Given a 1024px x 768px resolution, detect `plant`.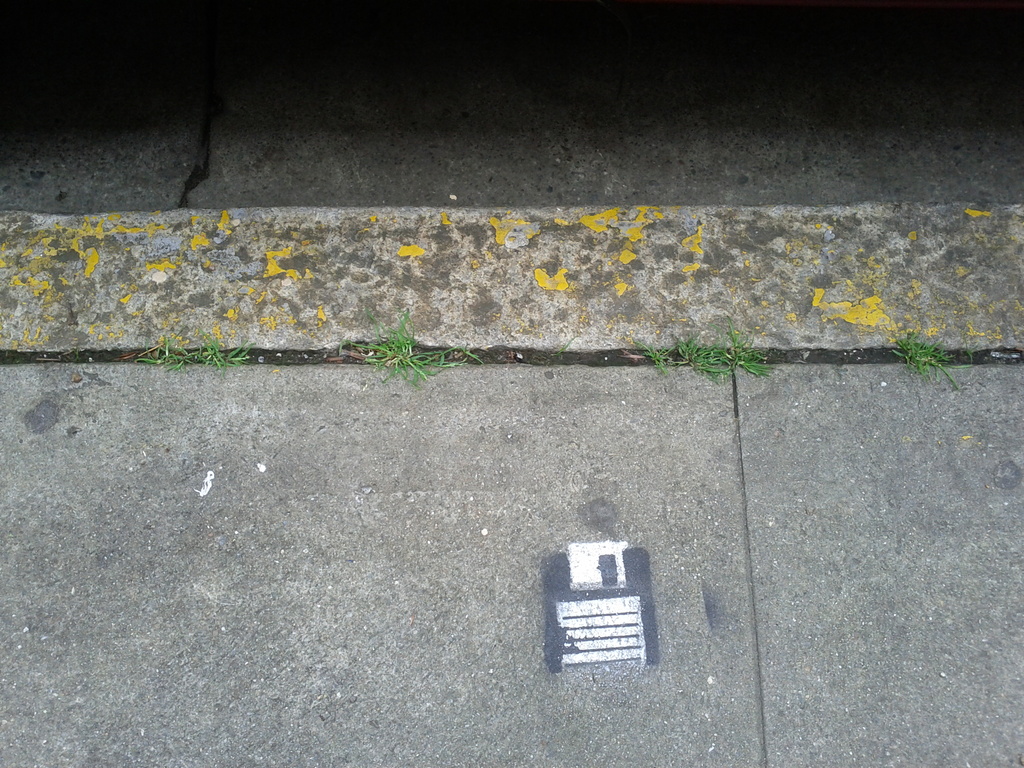
select_region(882, 331, 953, 386).
